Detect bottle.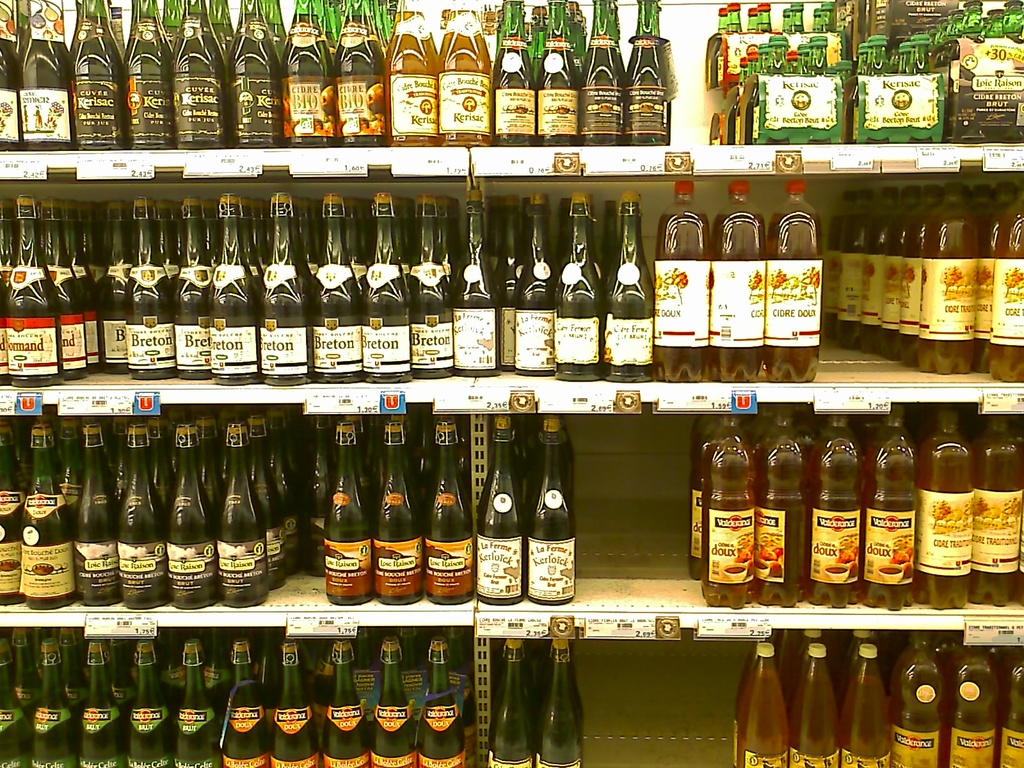
Detected at 518, 13, 538, 56.
